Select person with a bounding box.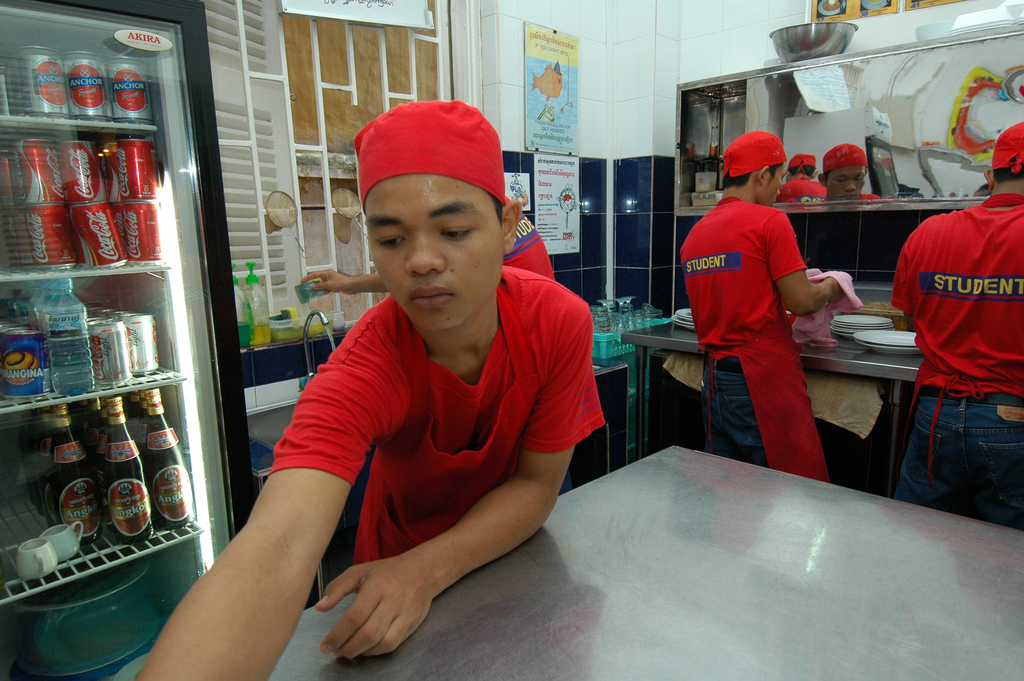
region(892, 118, 1023, 532).
